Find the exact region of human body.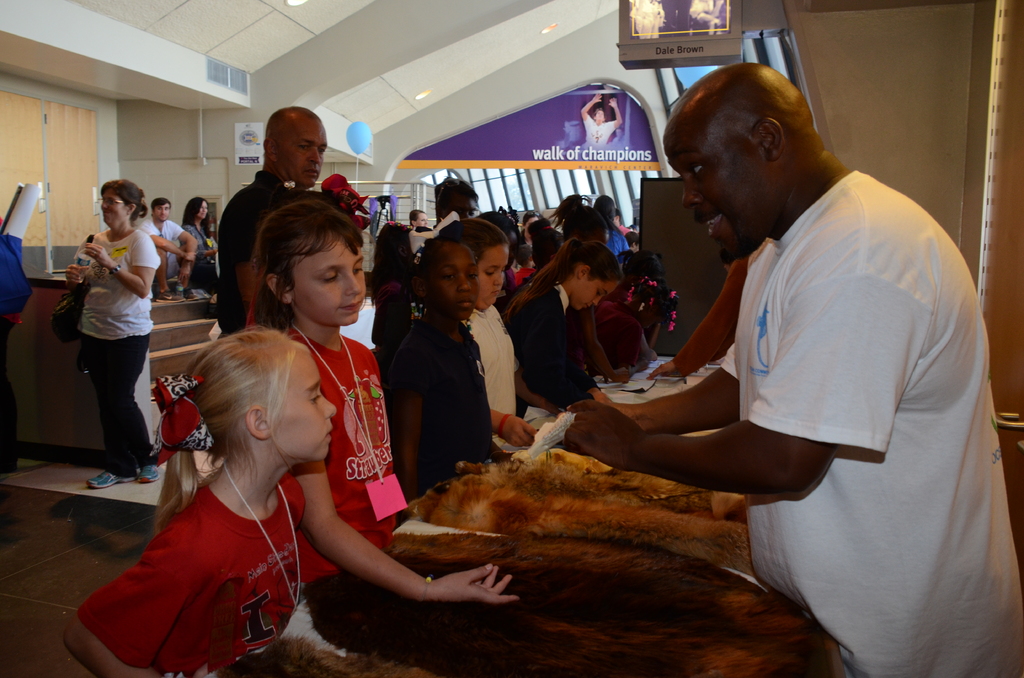
Exact region: crop(217, 170, 301, 336).
